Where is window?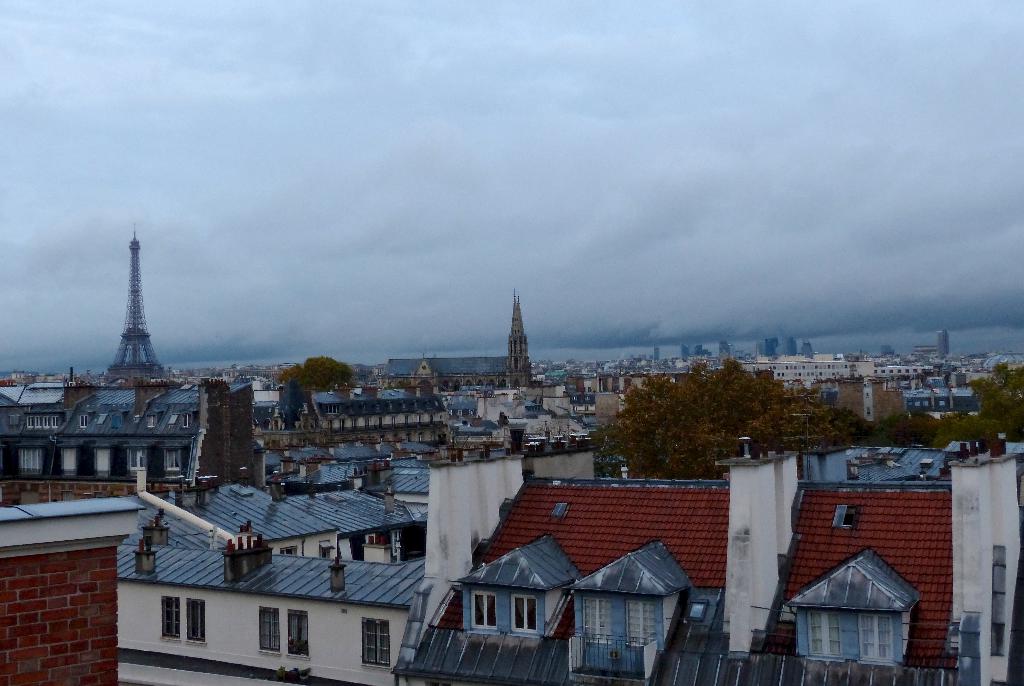
bbox=[510, 598, 540, 631].
